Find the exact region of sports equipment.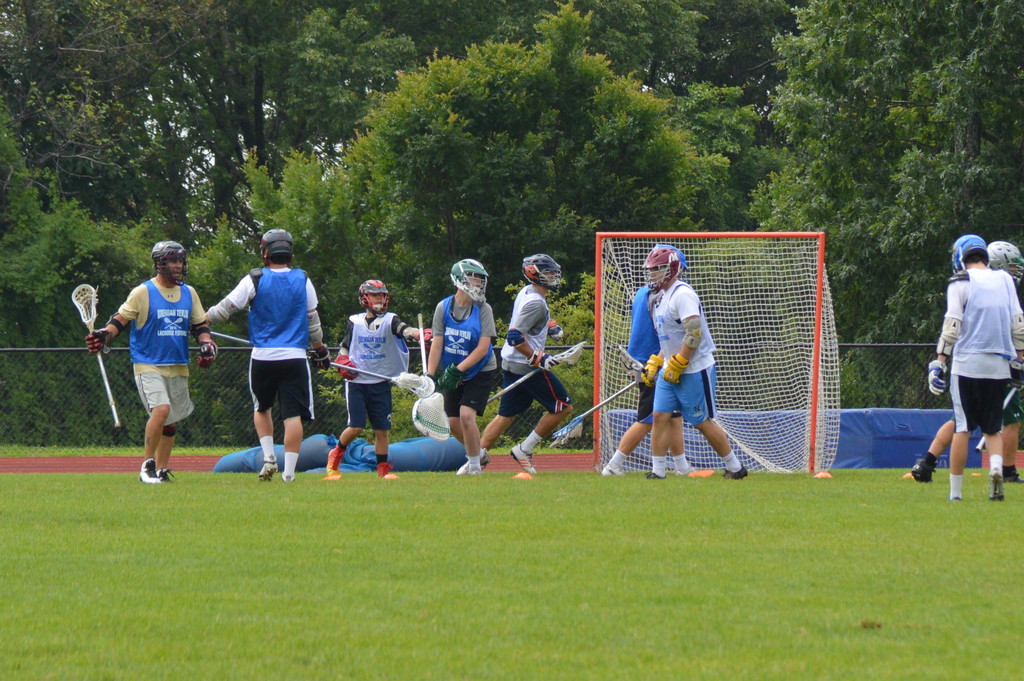
Exact region: <region>452, 256, 488, 304</region>.
